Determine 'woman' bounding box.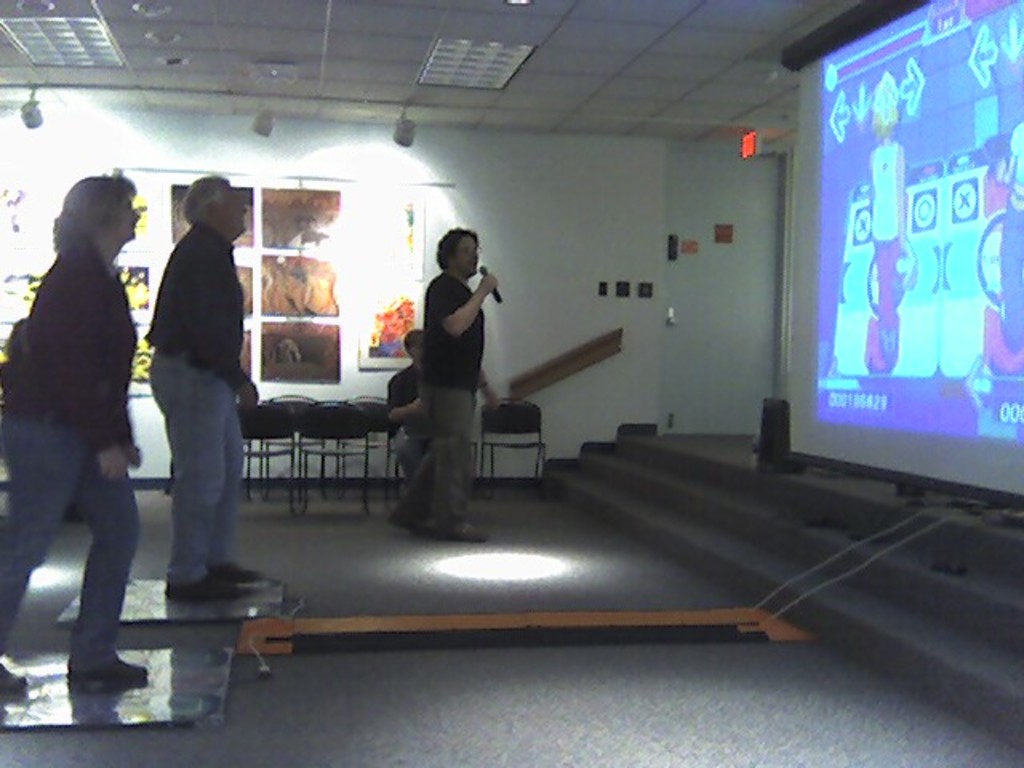
Determined: bbox(8, 149, 157, 701).
